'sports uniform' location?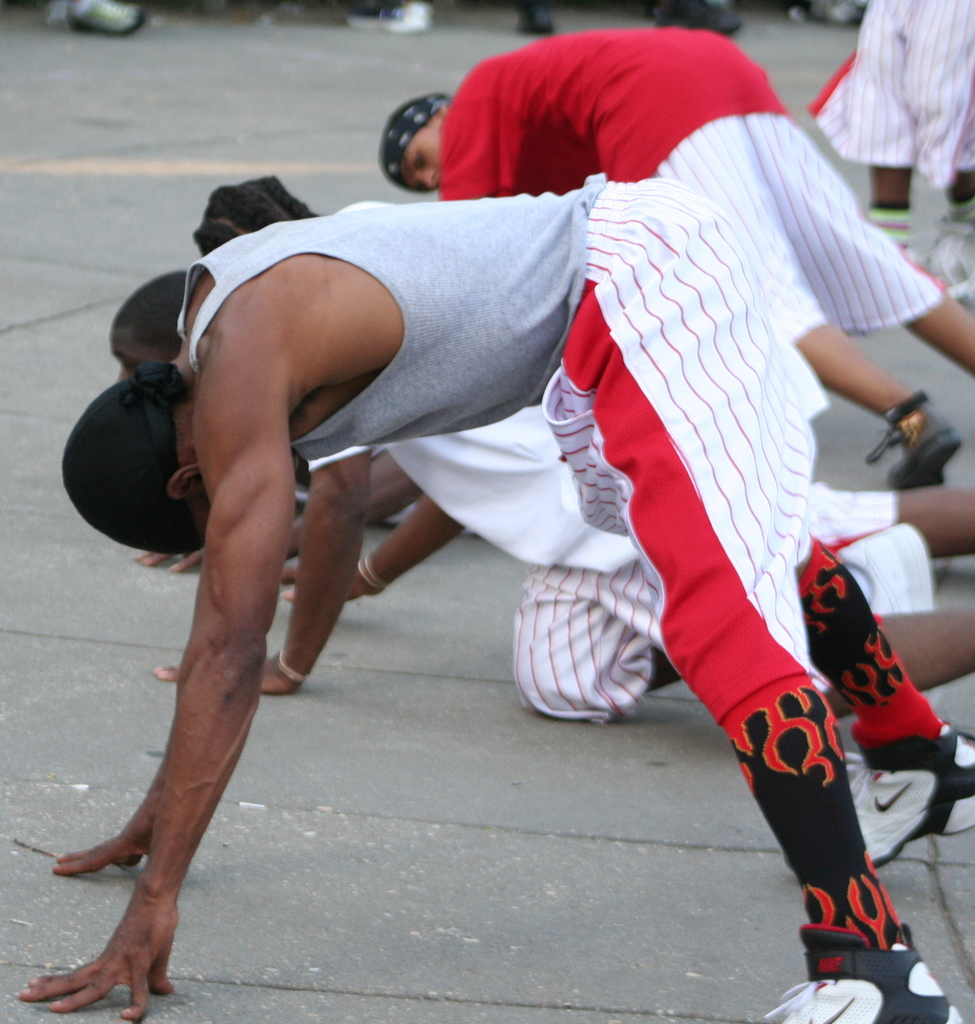
Rect(174, 182, 974, 1023)
